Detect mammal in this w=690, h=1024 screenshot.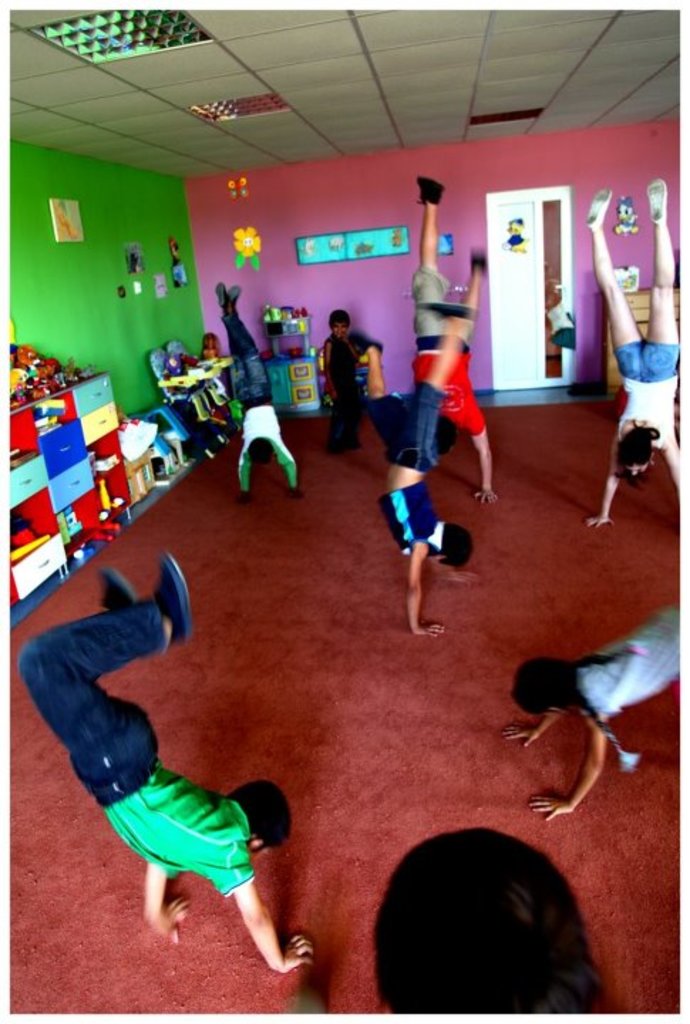
Detection: region(344, 236, 488, 639).
